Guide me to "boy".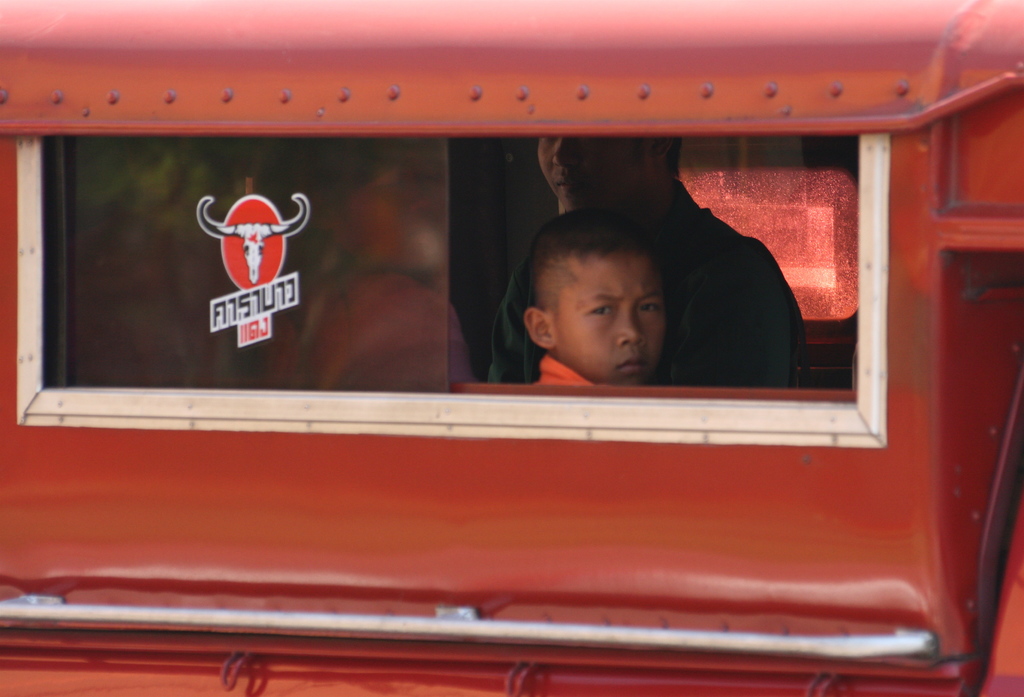
Guidance: {"left": 518, "top": 207, "right": 700, "bottom": 390}.
